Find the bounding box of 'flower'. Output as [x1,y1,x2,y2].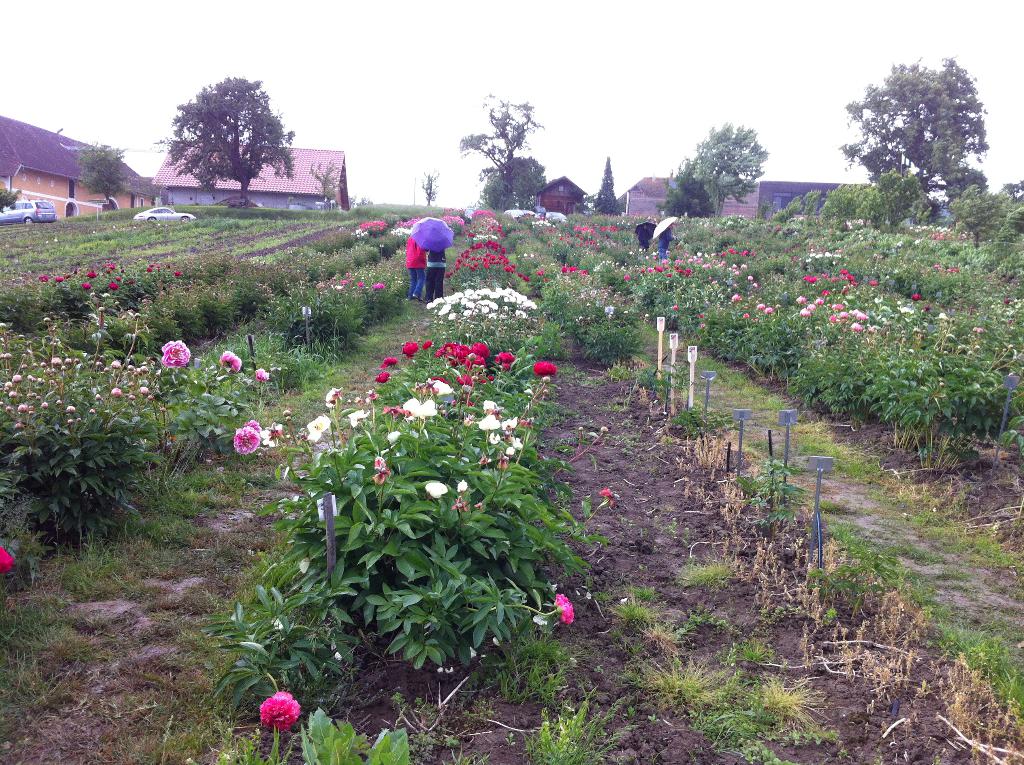
[910,288,922,300].
